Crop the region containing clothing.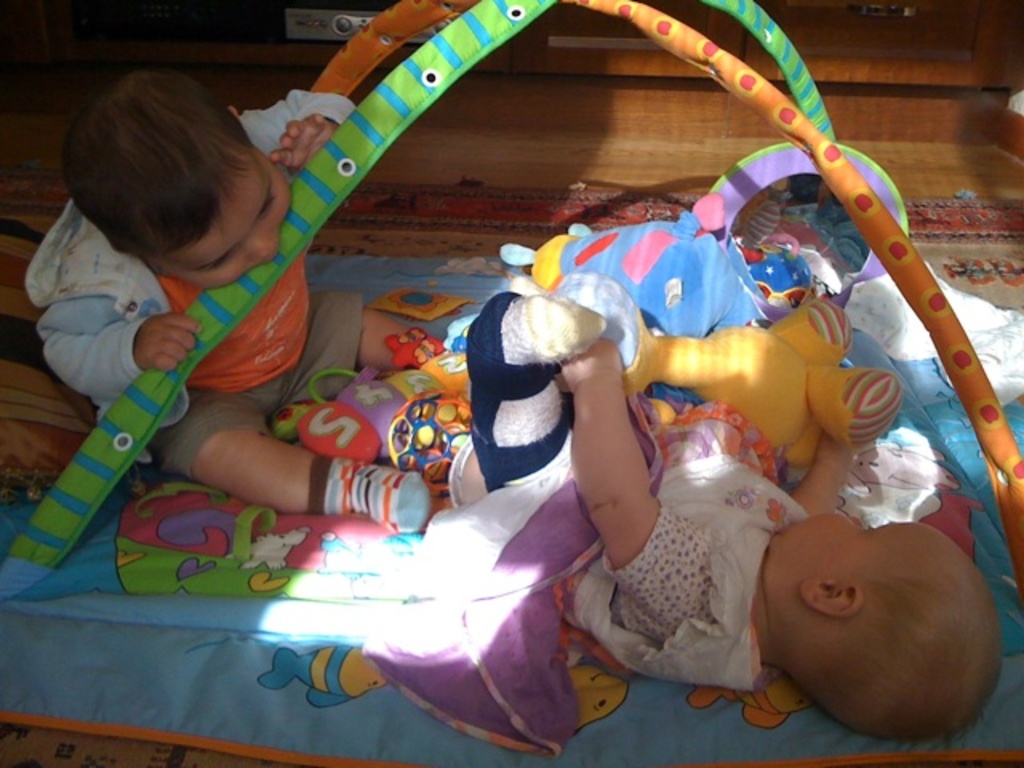
Crop region: crop(371, 378, 808, 749).
